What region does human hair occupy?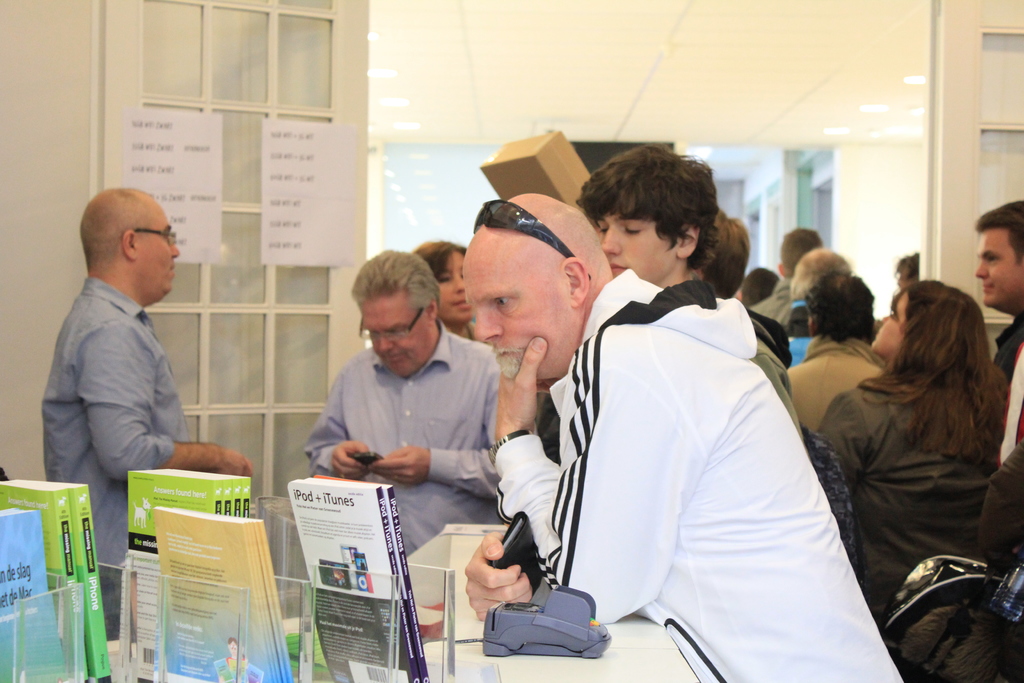
detection(701, 208, 752, 299).
